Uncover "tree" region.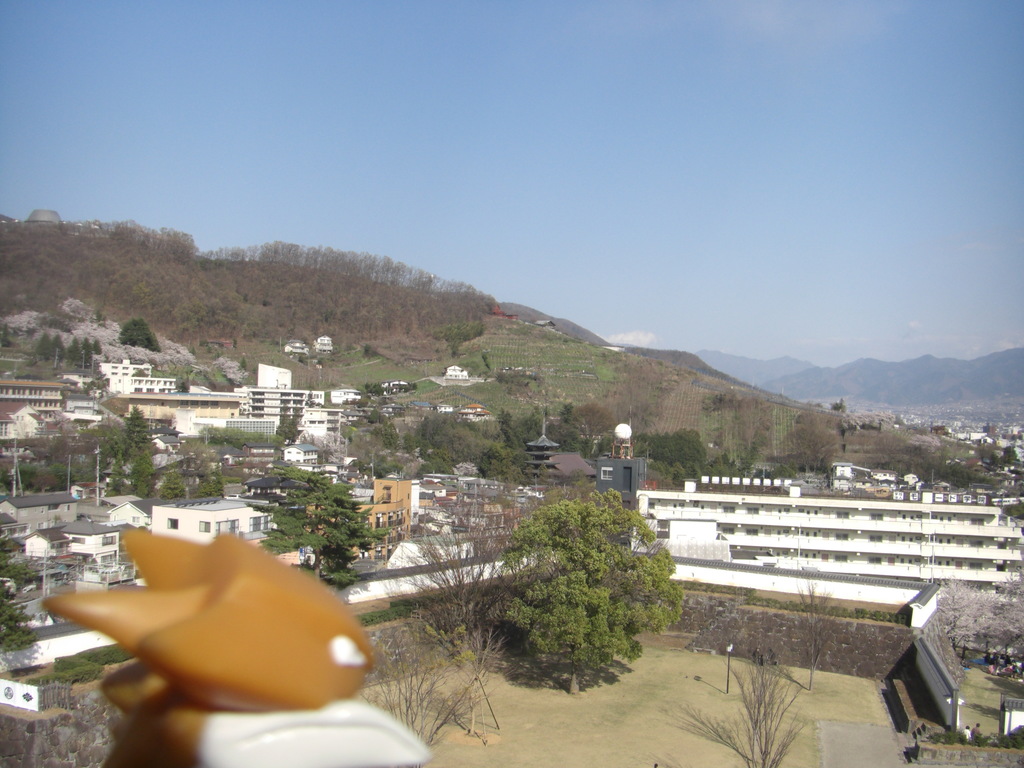
Uncovered: x1=390 y1=416 x2=417 y2=463.
